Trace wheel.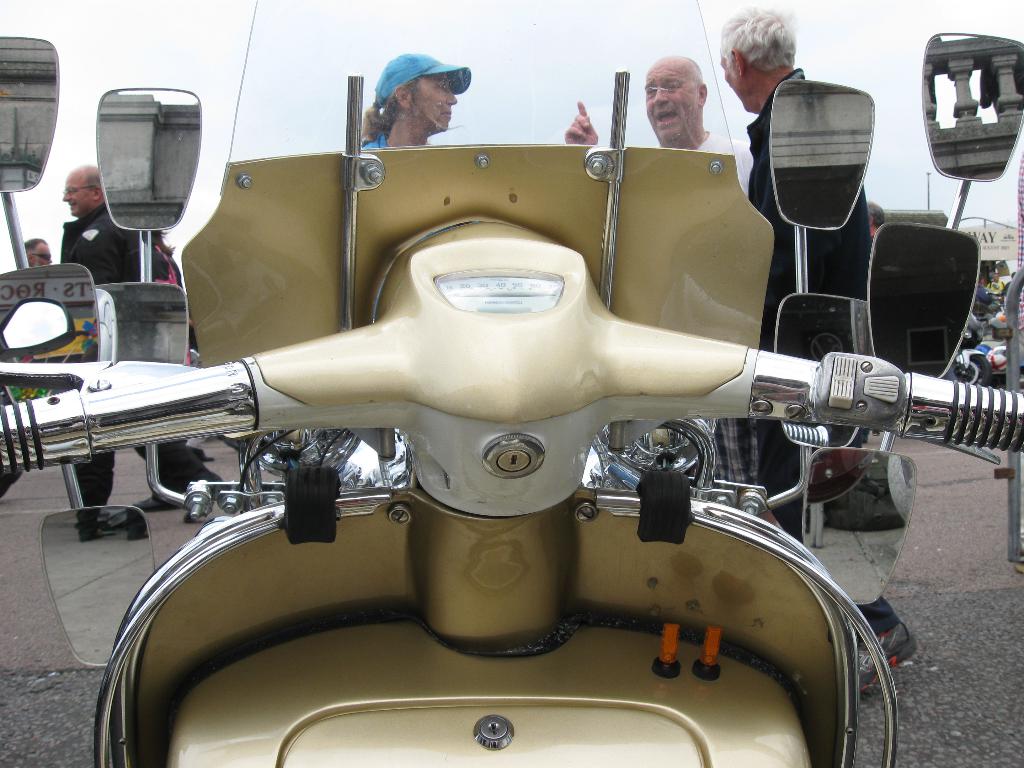
Traced to [x1=945, y1=348, x2=995, y2=386].
